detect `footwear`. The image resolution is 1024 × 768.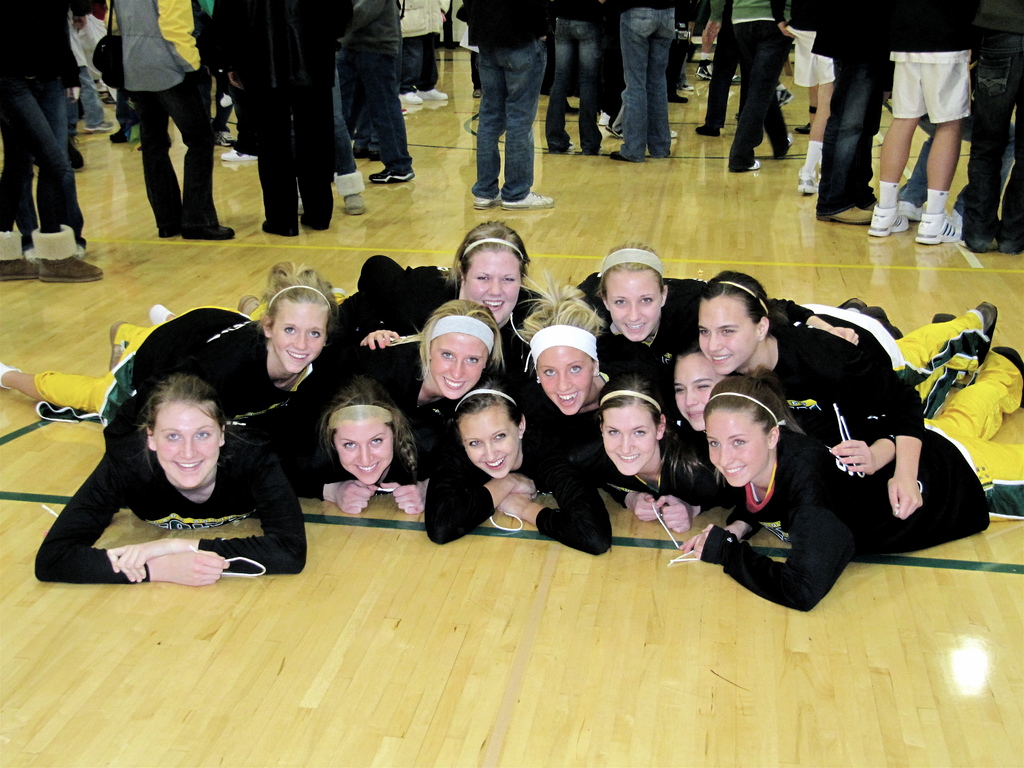
pyautogui.locateOnScreen(916, 207, 963, 247).
